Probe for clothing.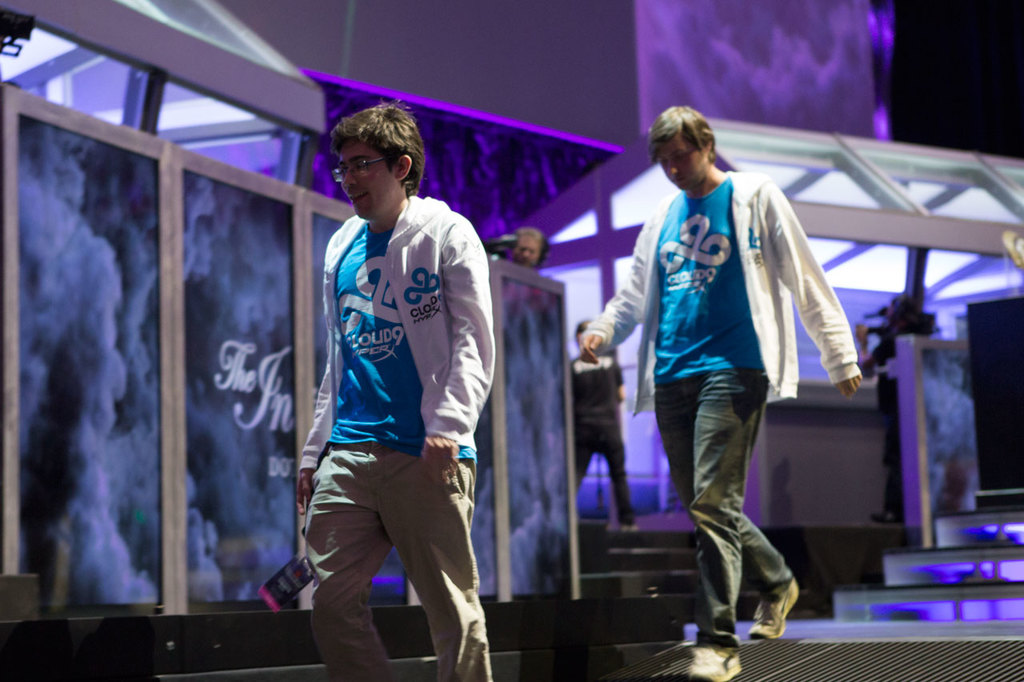
Probe result: (x1=579, y1=164, x2=870, y2=378).
